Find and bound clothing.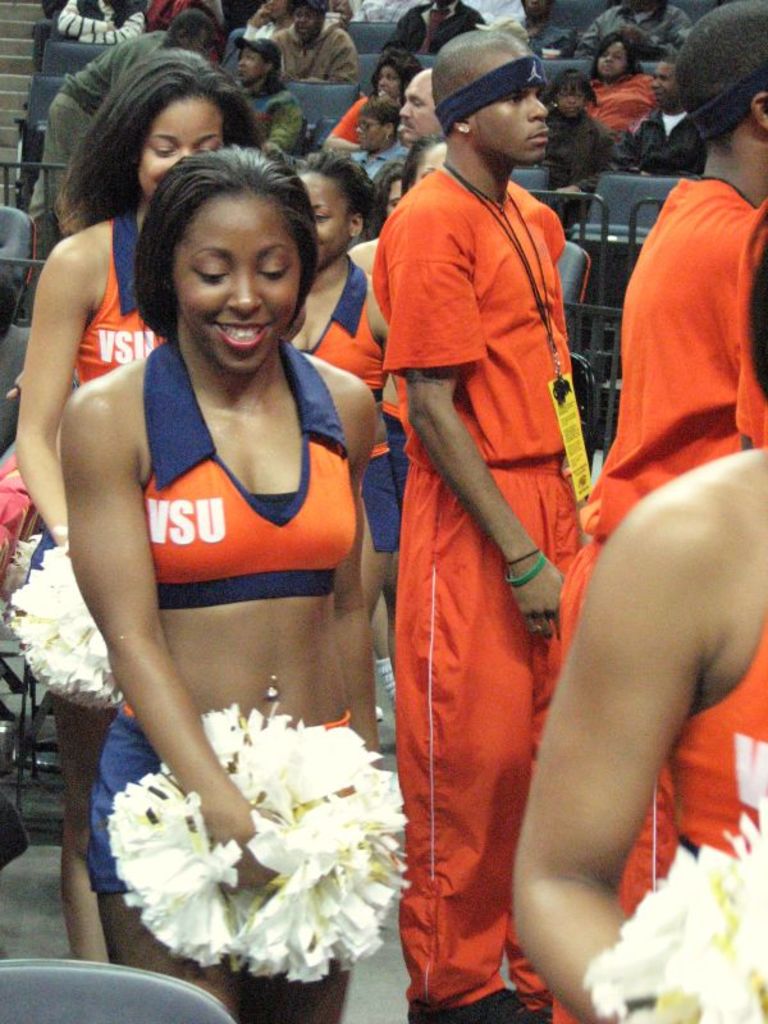
Bound: <bbox>344, 140, 410, 183</bbox>.
